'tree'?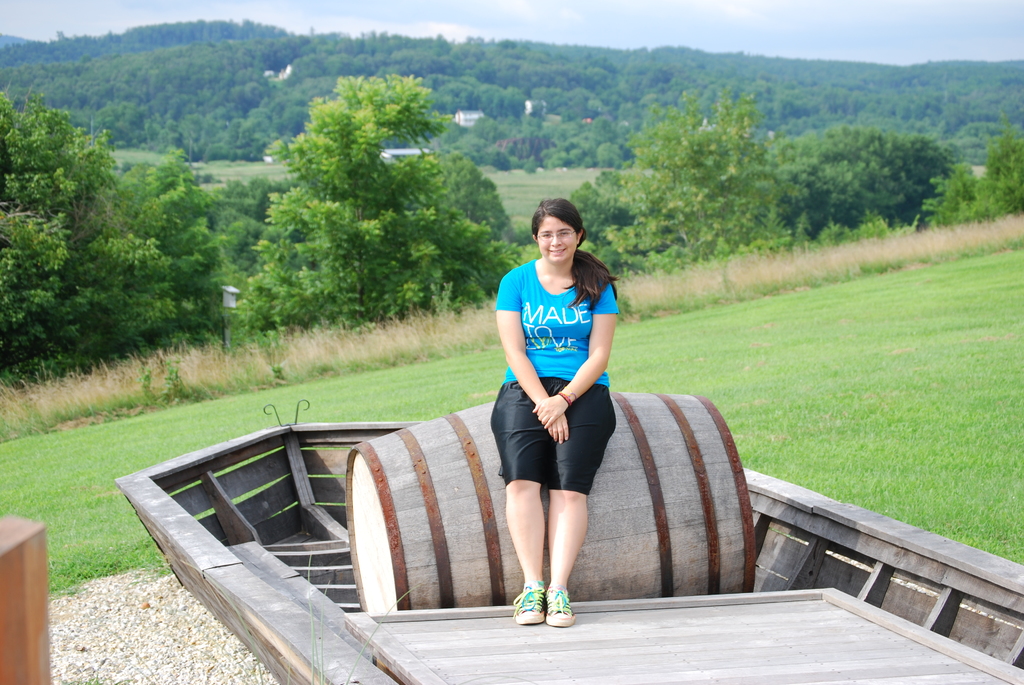
[97,153,230,347]
